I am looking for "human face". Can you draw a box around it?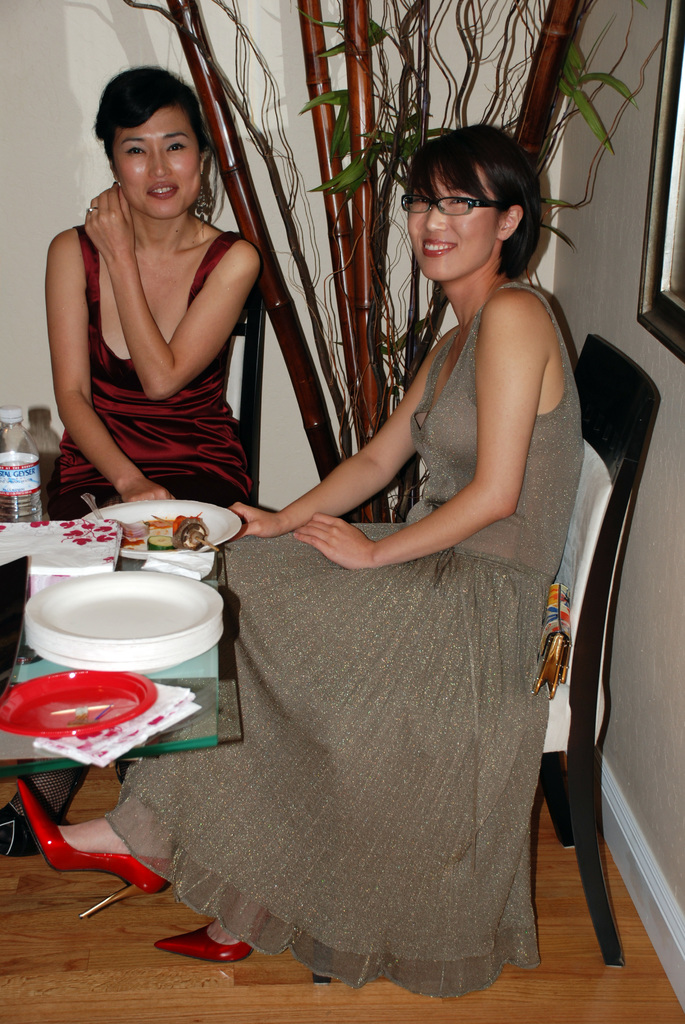
Sure, the bounding box is 411,168,501,287.
